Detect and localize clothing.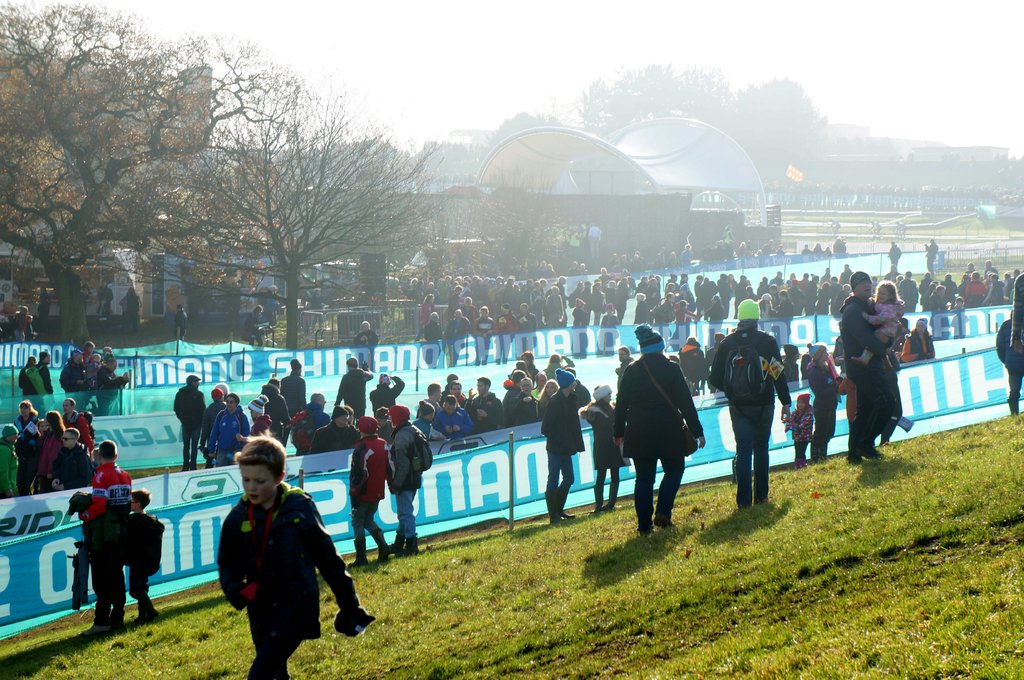
Localized at bbox=[84, 454, 131, 512].
